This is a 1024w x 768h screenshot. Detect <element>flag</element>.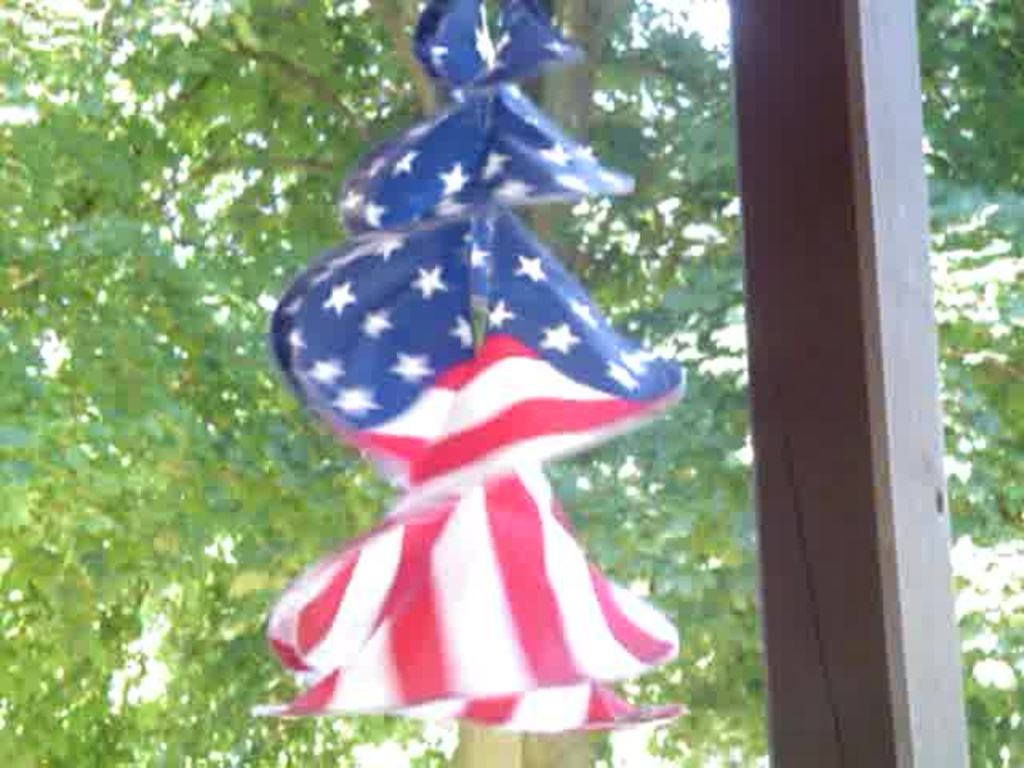
select_region(218, 115, 715, 734).
